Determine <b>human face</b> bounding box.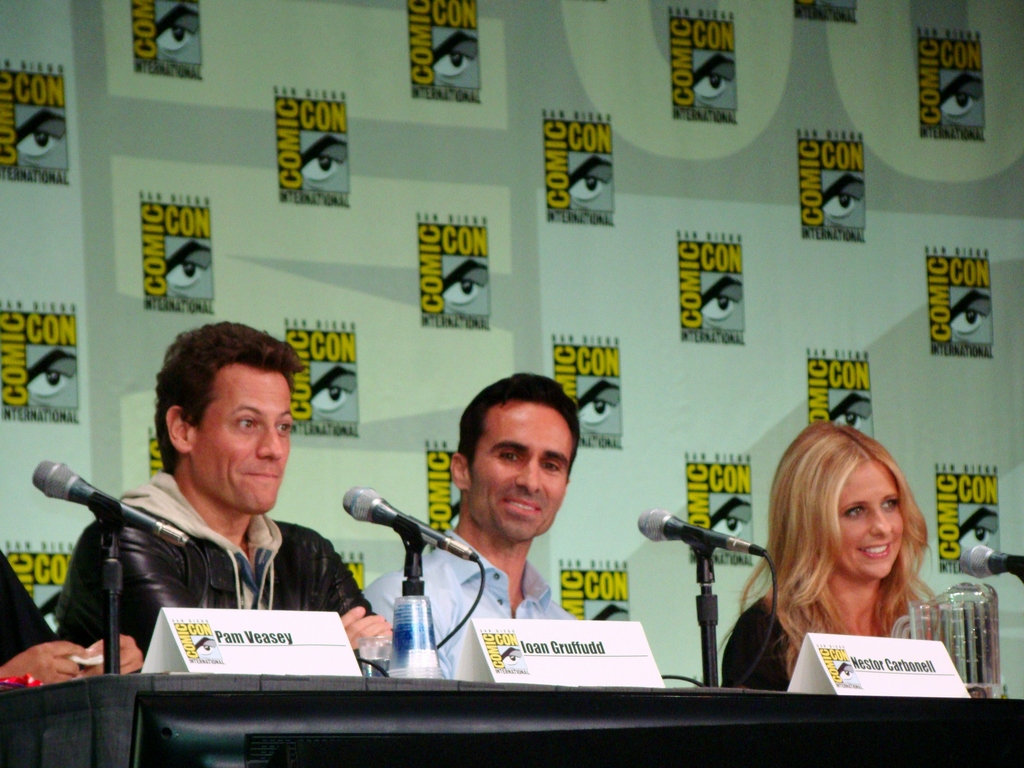
Determined: <region>191, 368, 290, 515</region>.
